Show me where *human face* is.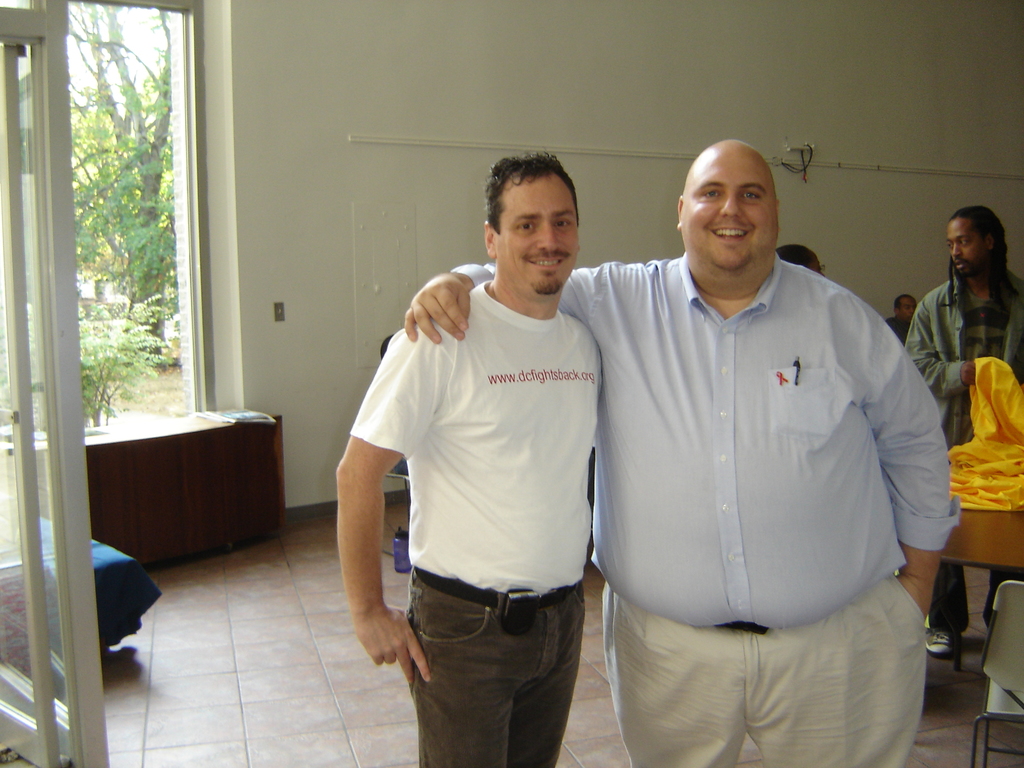
*human face* is at (682, 150, 780, 272).
